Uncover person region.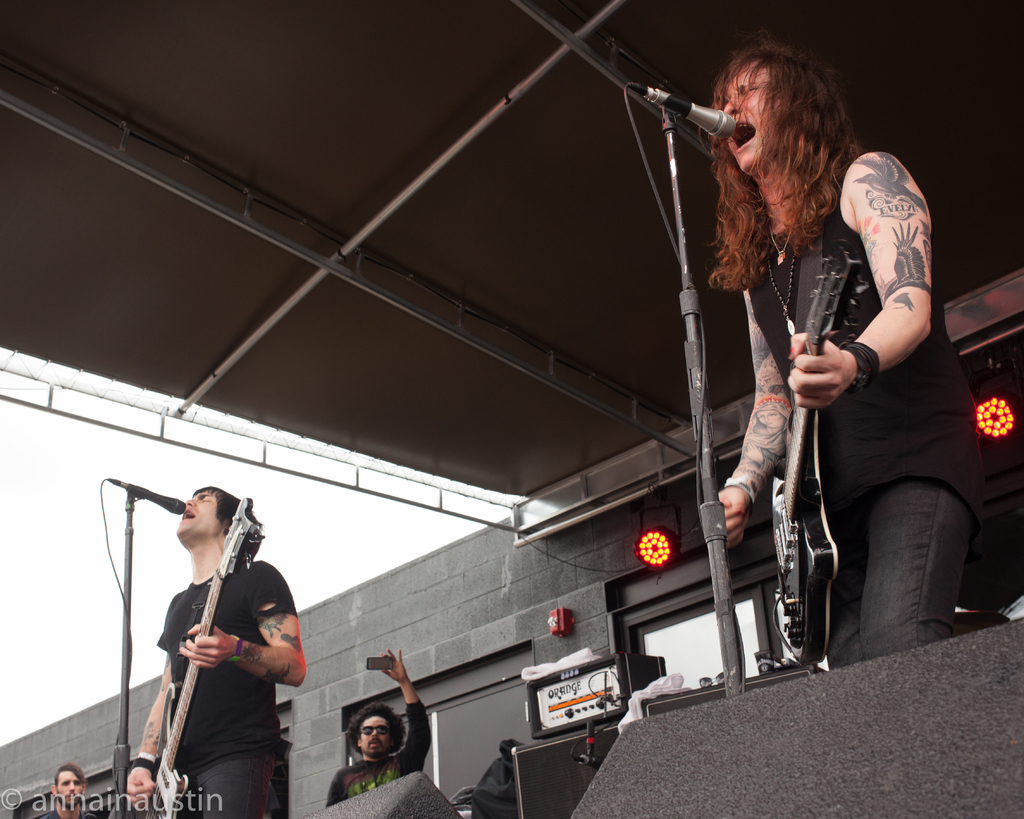
Uncovered: Rect(321, 642, 433, 809).
